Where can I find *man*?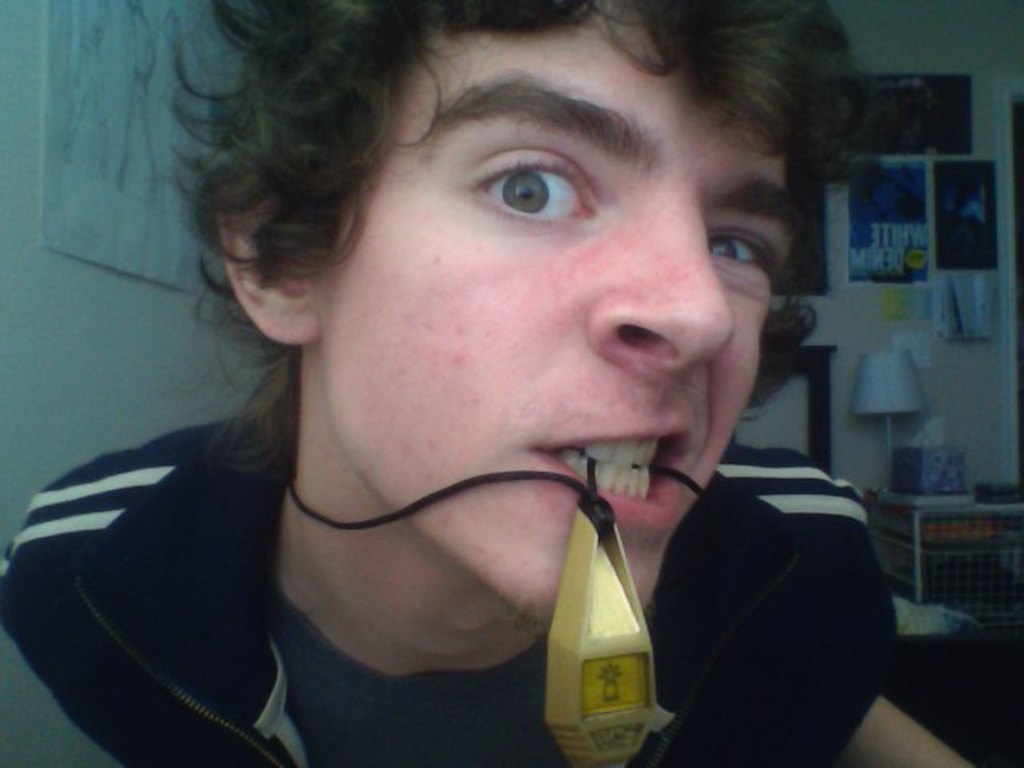
You can find it at box=[22, 2, 950, 767].
